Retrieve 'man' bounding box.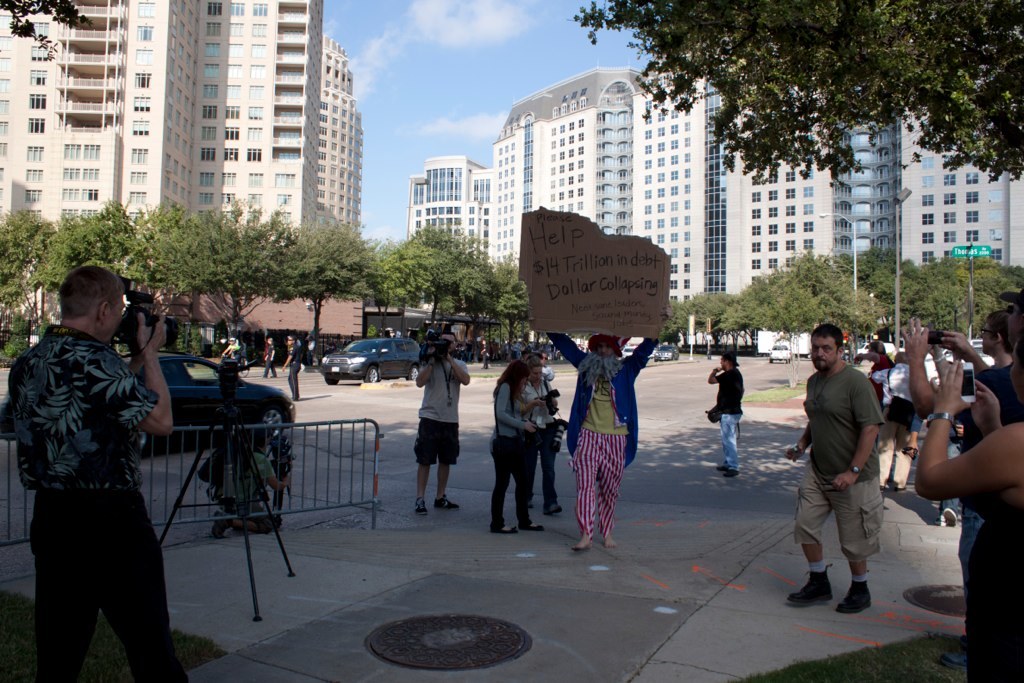
Bounding box: {"left": 211, "top": 435, "right": 289, "bottom": 536}.
